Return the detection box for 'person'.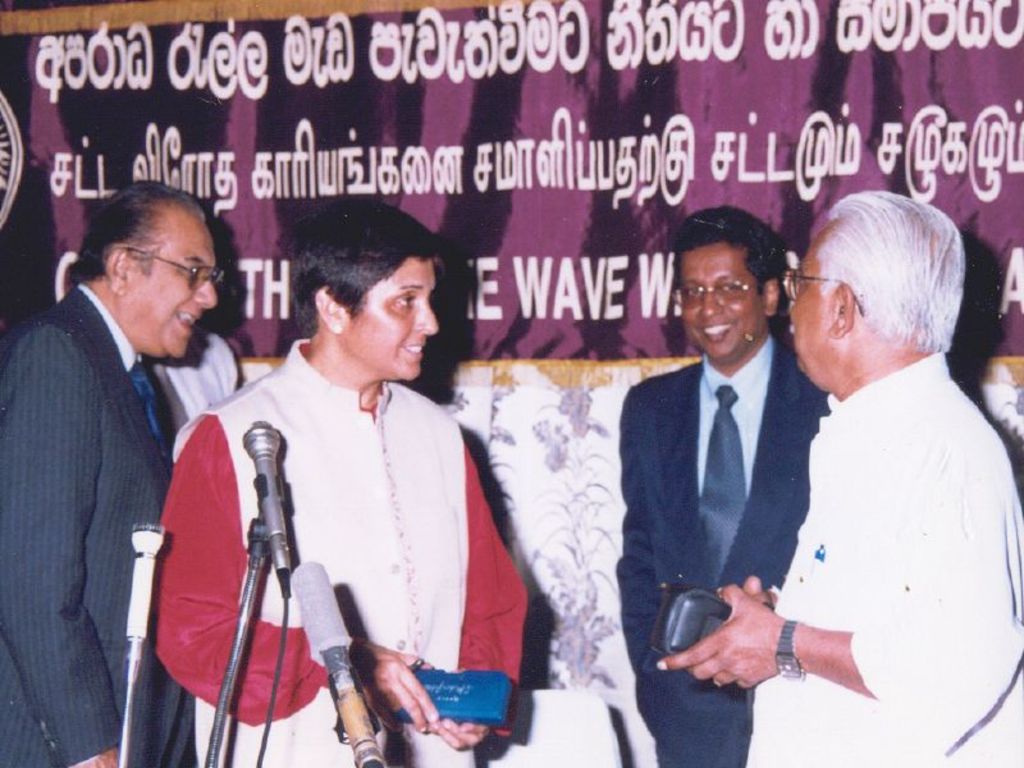
[0,178,218,767].
